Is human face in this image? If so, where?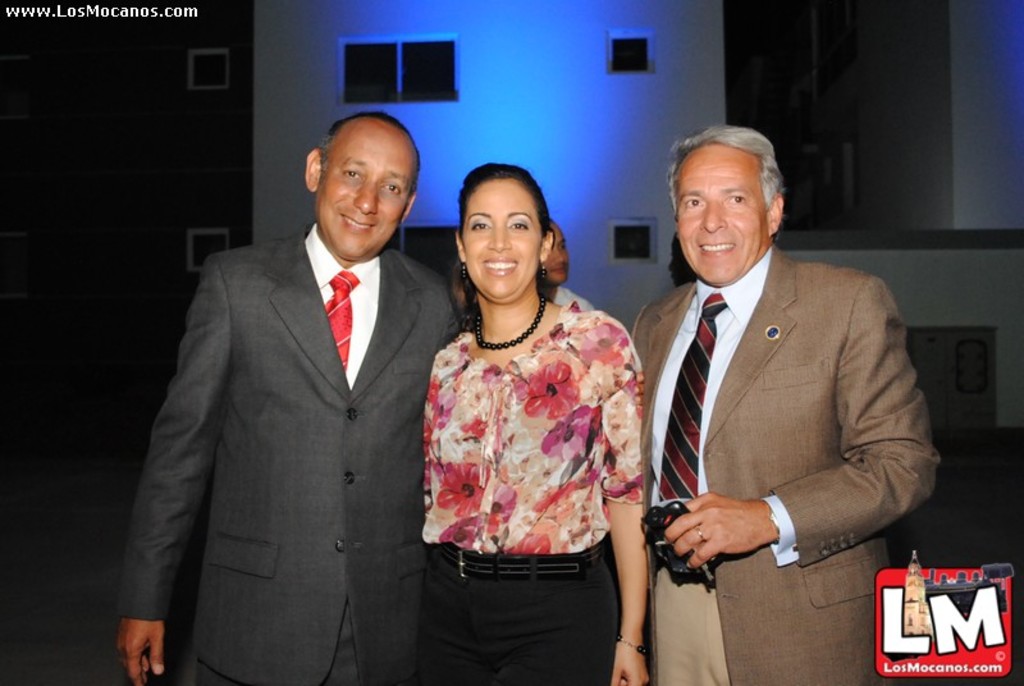
Yes, at <box>676,159,772,284</box>.
